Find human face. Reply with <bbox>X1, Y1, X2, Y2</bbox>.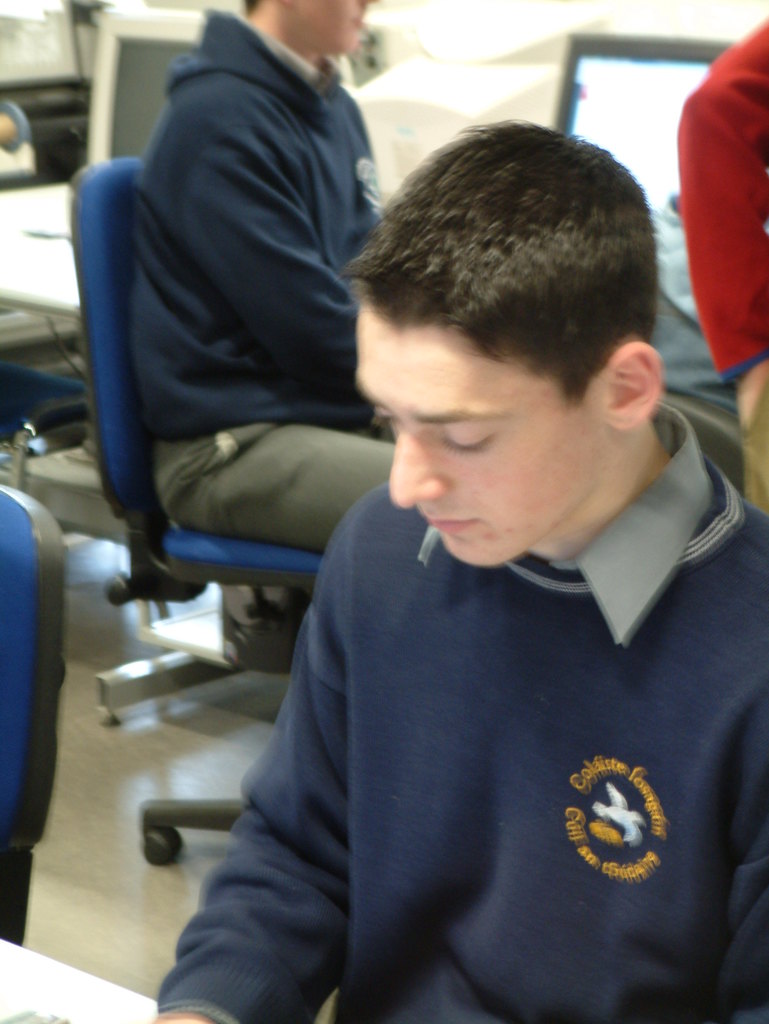
<bbox>340, 284, 601, 586</bbox>.
